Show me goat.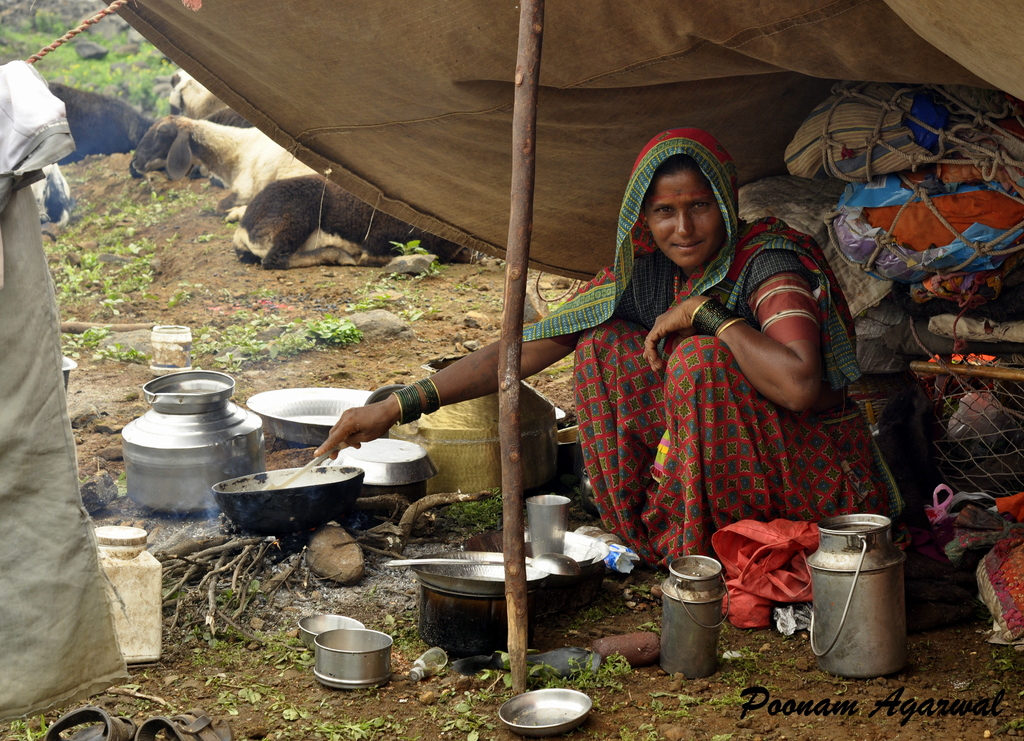
goat is here: locate(132, 115, 324, 213).
